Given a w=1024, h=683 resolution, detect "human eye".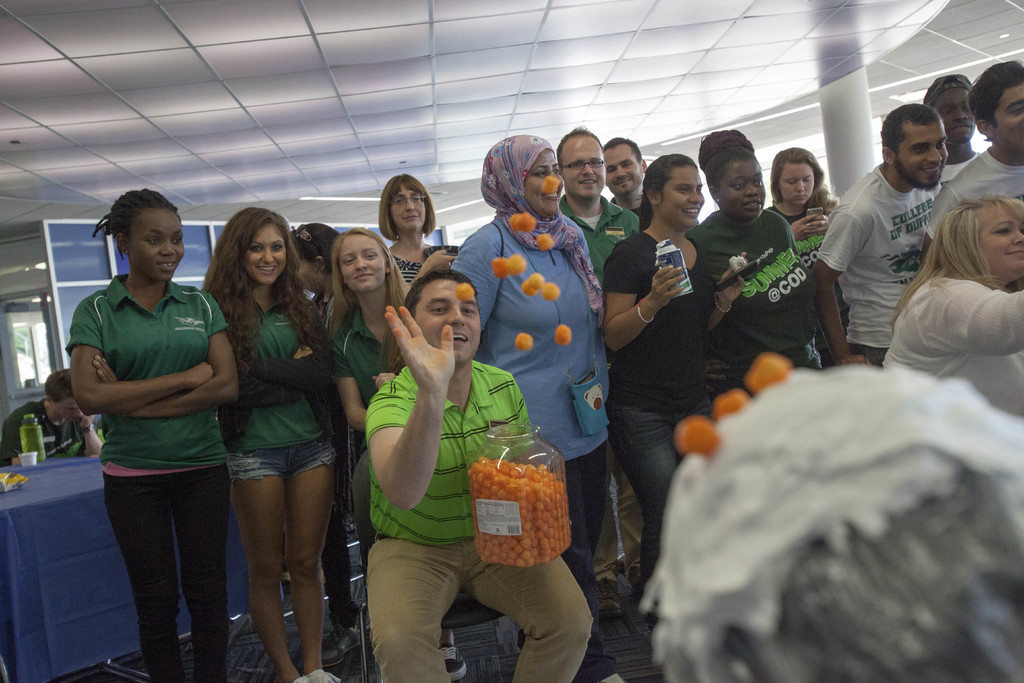
[168, 235, 184, 247].
